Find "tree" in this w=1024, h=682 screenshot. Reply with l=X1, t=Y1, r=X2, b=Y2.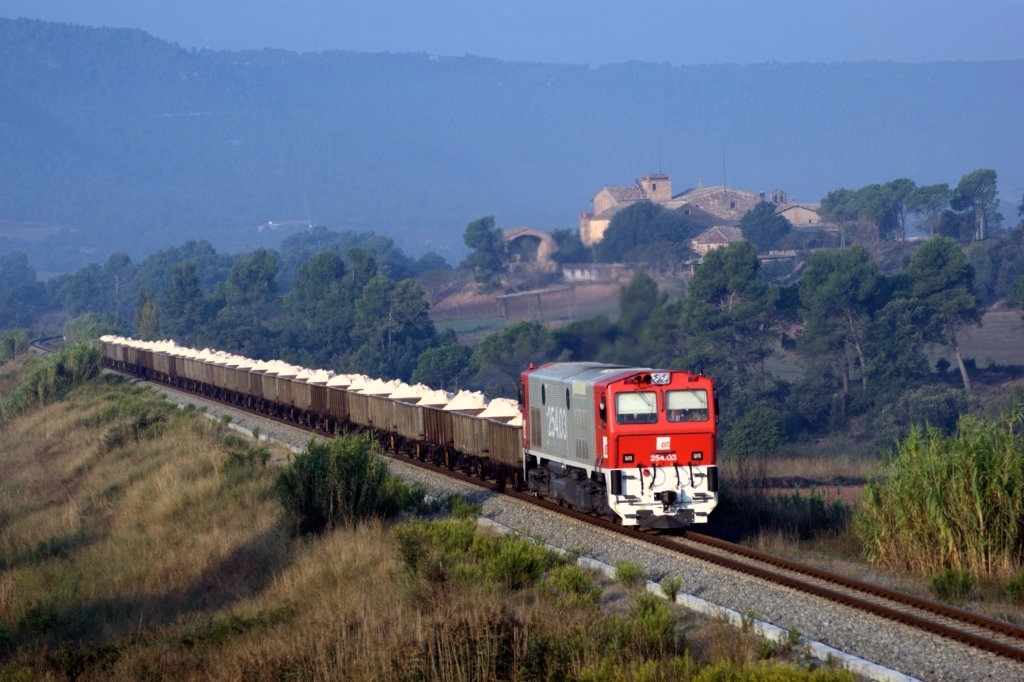
l=818, t=376, r=1009, b=592.
